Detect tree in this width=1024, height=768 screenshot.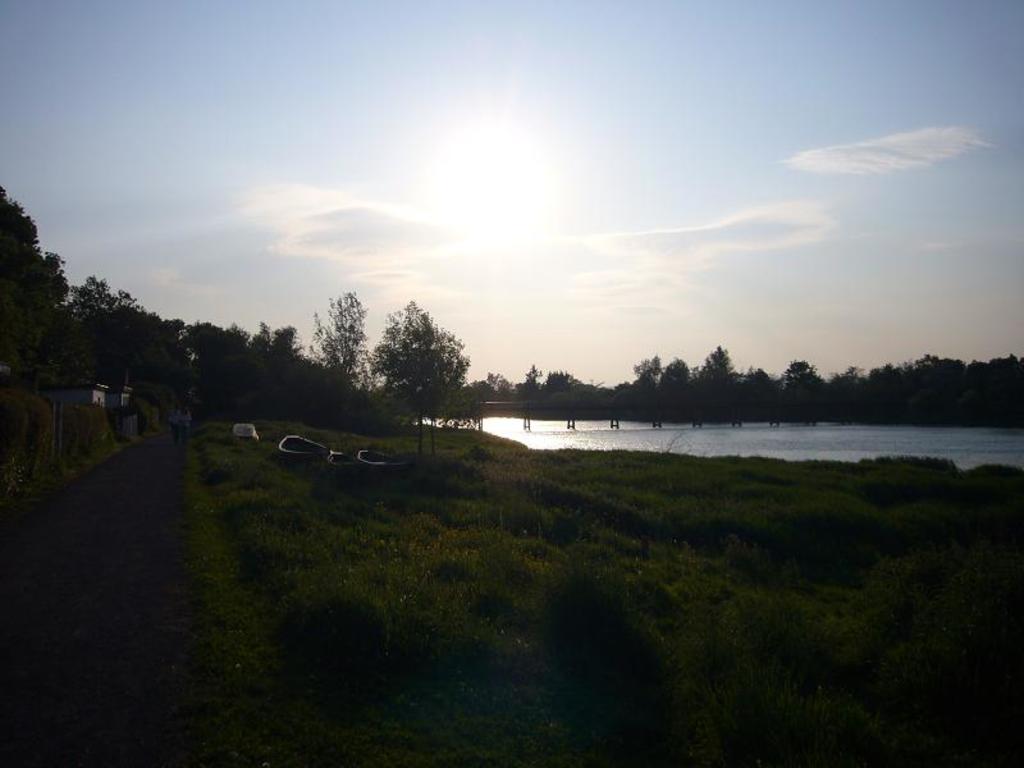
Detection: {"left": 69, "top": 271, "right": 111, "bottom": 375}.
